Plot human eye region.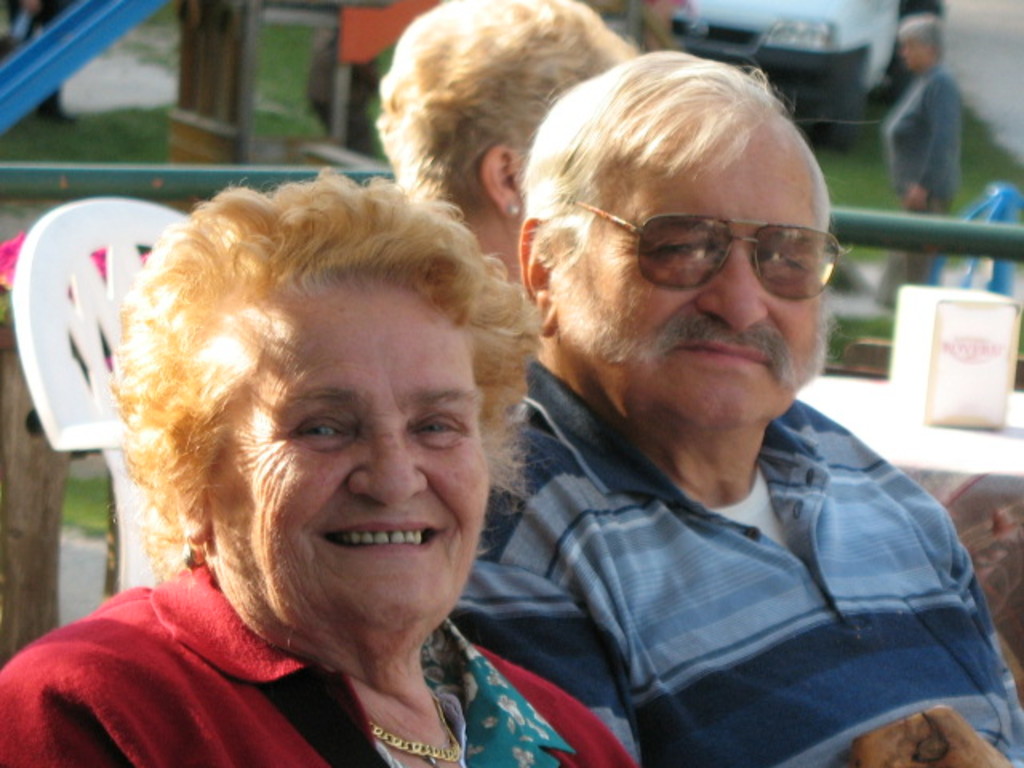
Plotted at x1=414, y1=410, x2=469, y2=443.
